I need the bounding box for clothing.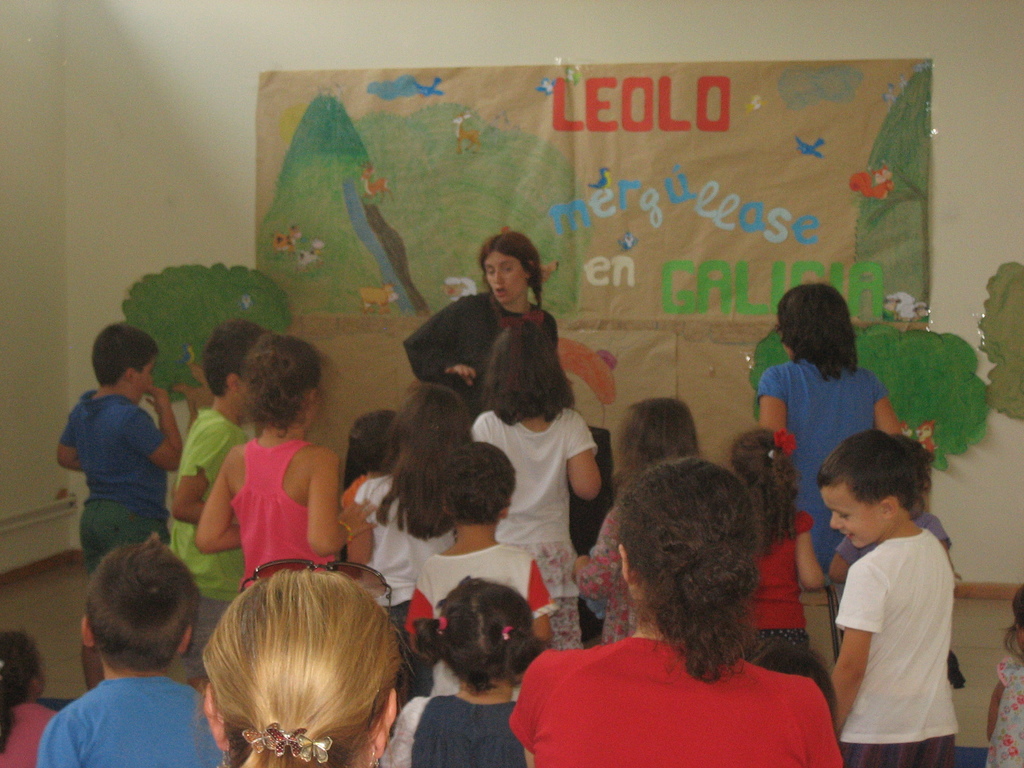
Here it is: 732 516 832 687.
